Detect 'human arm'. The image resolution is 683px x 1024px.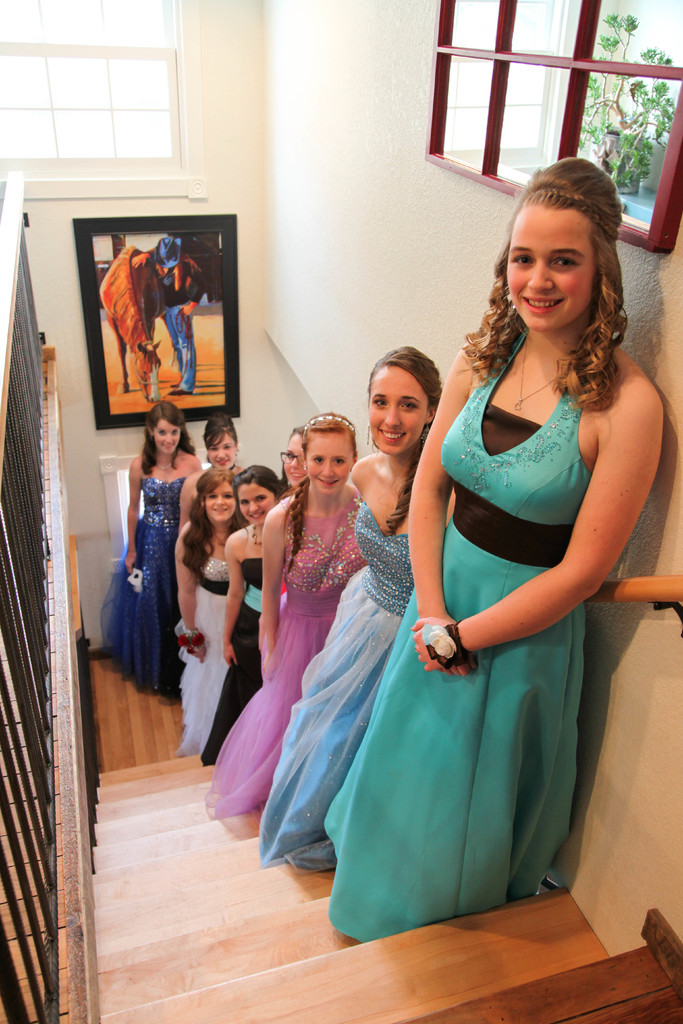
rect(404, 384, 667, 673).
